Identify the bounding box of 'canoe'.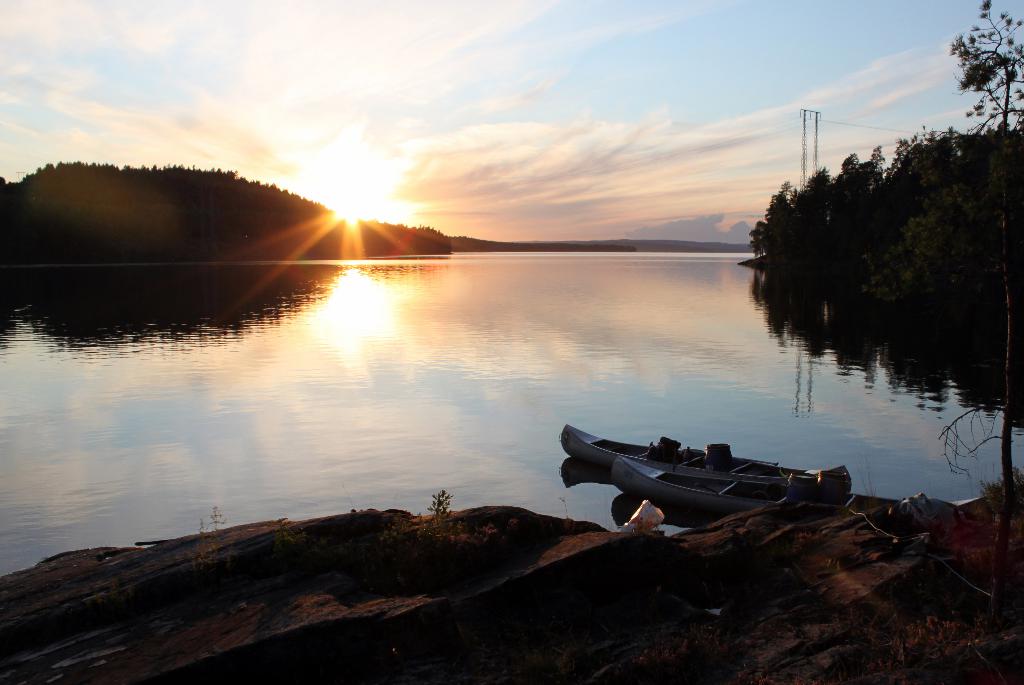
[612, 455, 900, 513].
